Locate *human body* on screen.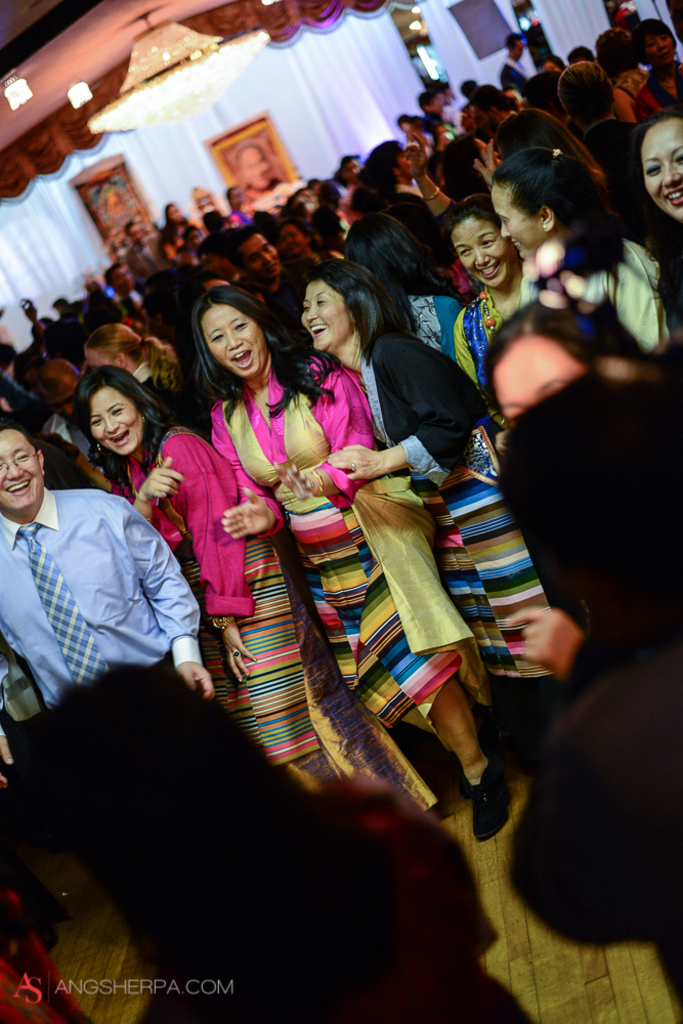
On screen at box=[202, 233, 241, 289].
